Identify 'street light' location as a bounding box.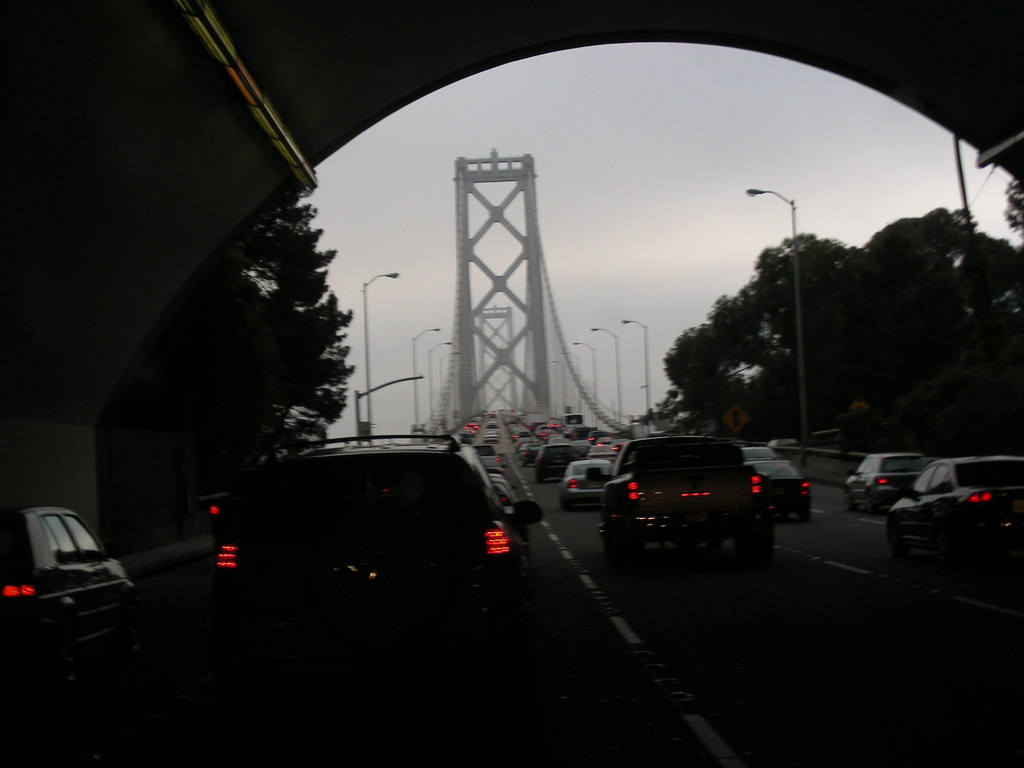
(360,266,401,445).
